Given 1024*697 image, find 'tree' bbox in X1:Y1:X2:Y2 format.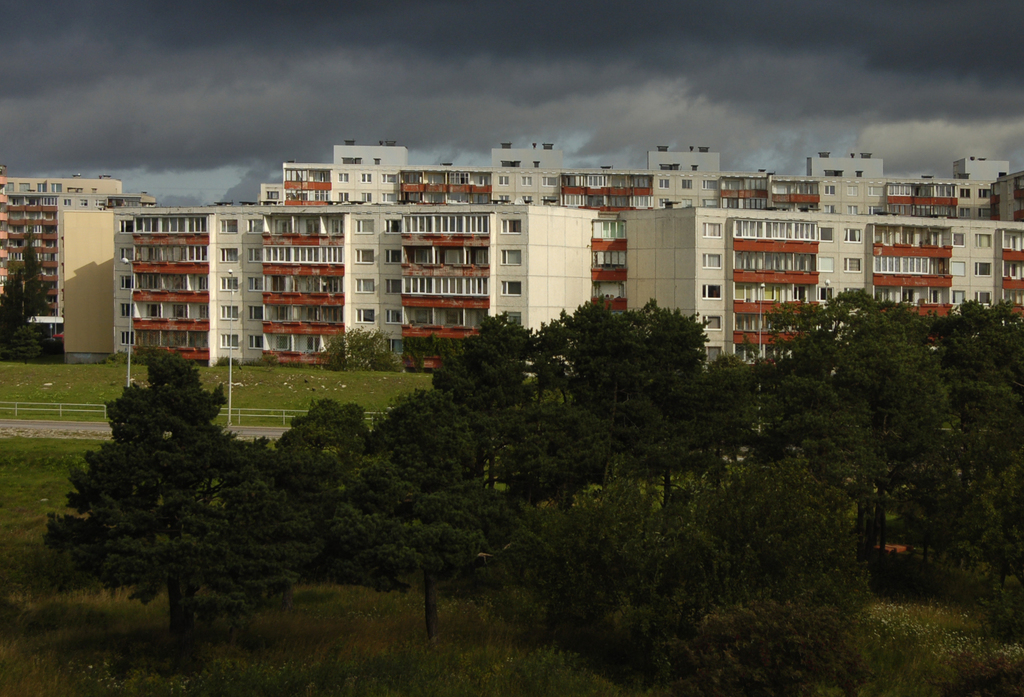
911:294:1023:398.
